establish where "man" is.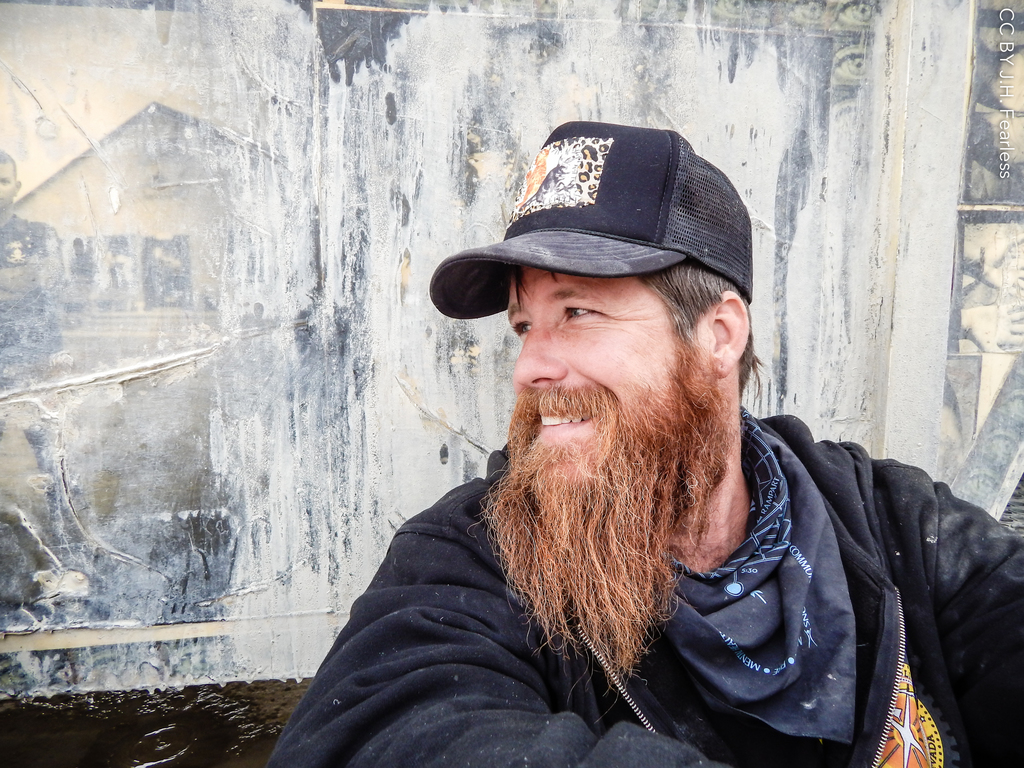
Established at (x1=278, y1=136, x2=996, y2=737).
